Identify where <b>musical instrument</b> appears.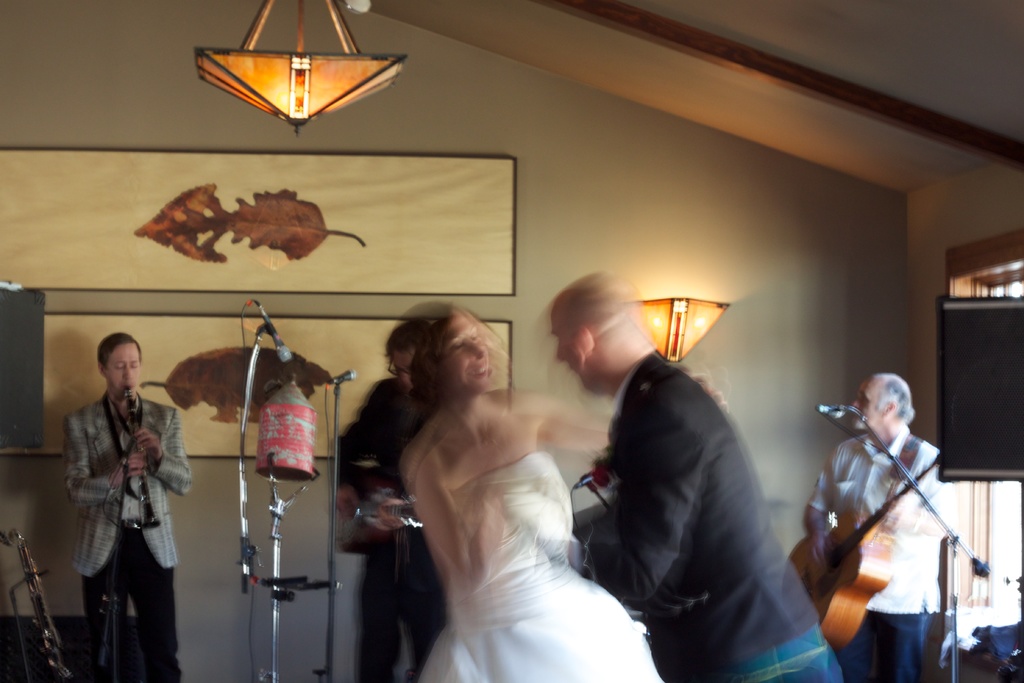
Appears at x1=334 y1=450 x2=433 y2=557.
